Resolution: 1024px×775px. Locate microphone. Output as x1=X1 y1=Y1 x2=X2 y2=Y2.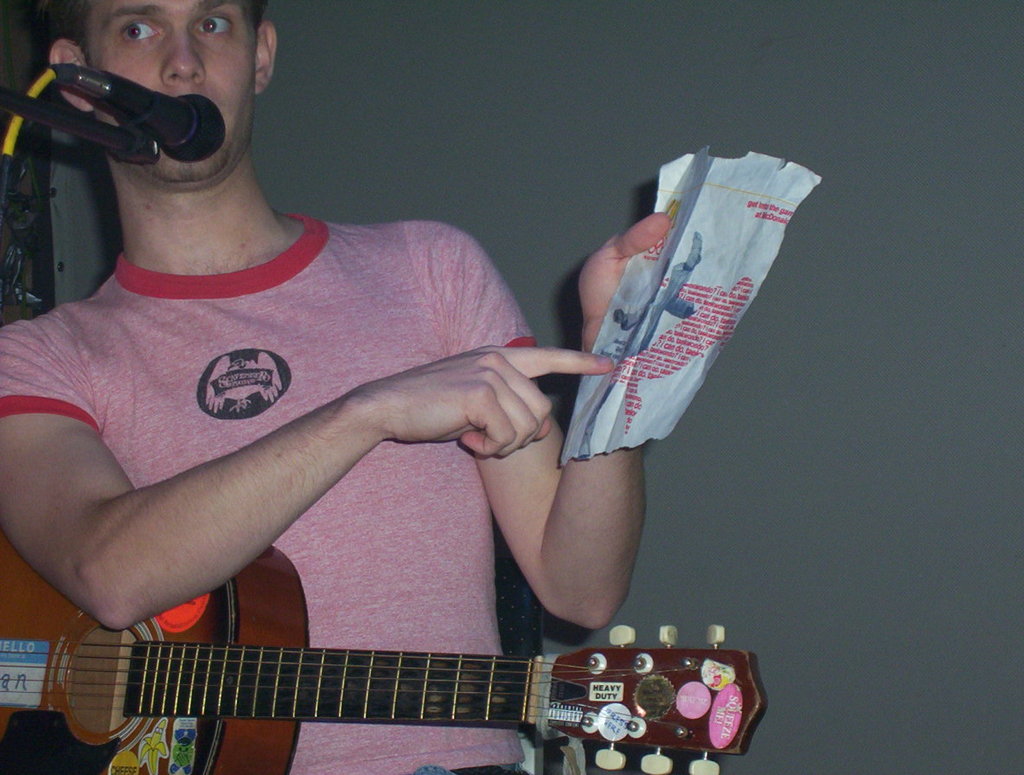
x1=43 y1=55 x2=239 y2=174.
